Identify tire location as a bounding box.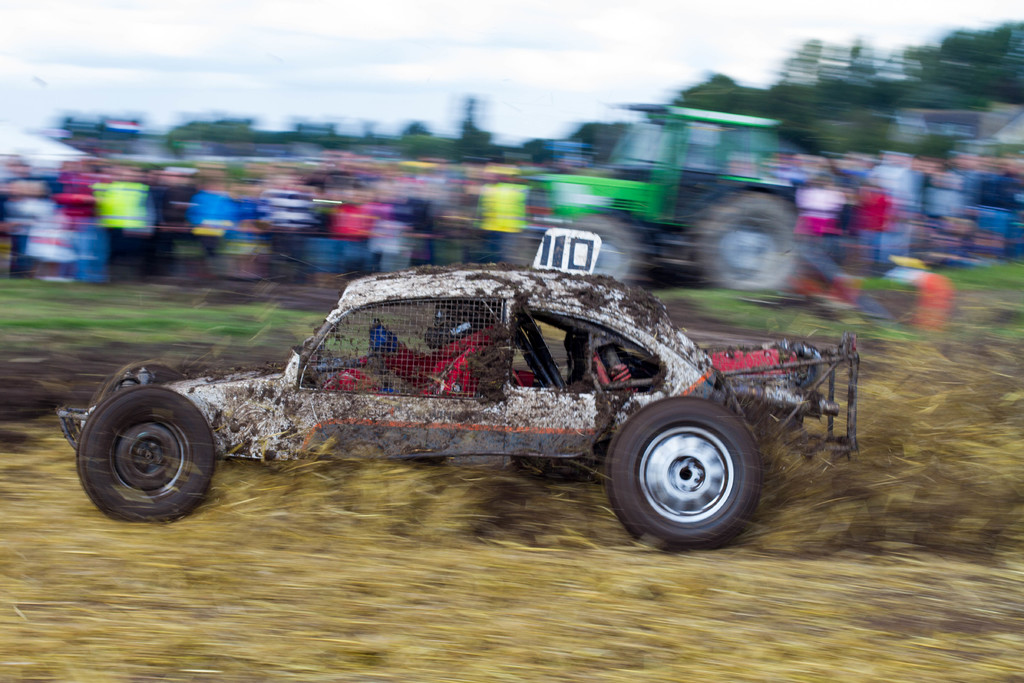
box(684, 185, 809, 290).
